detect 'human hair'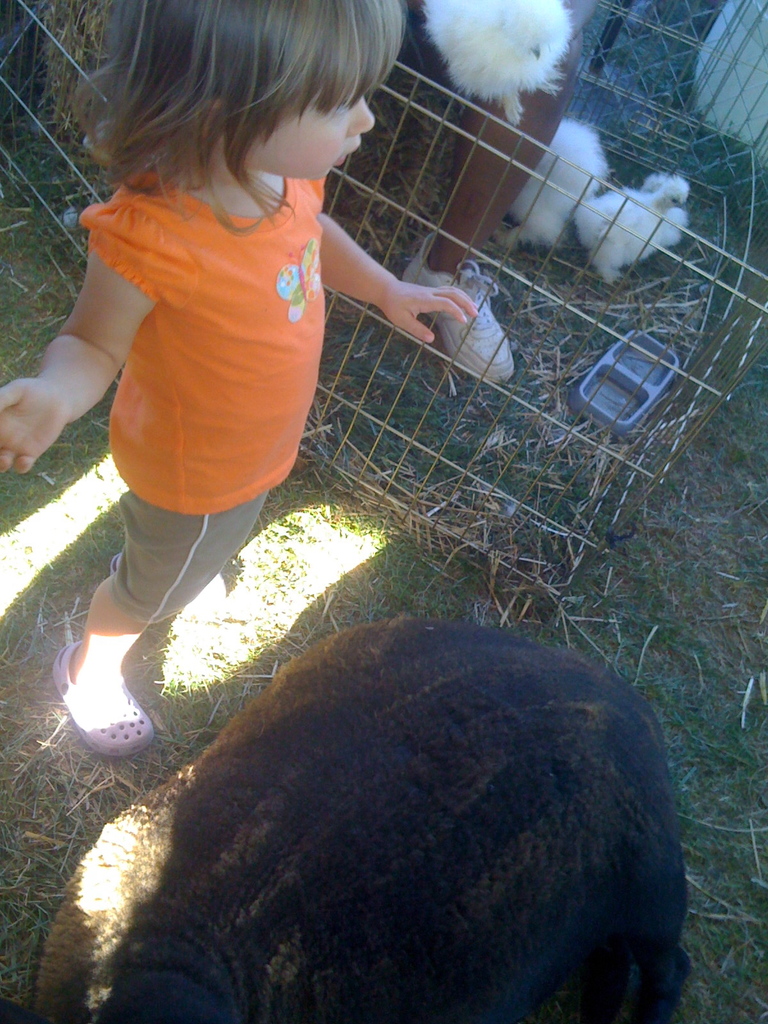
bbox=(77, 17, 418, 228)
